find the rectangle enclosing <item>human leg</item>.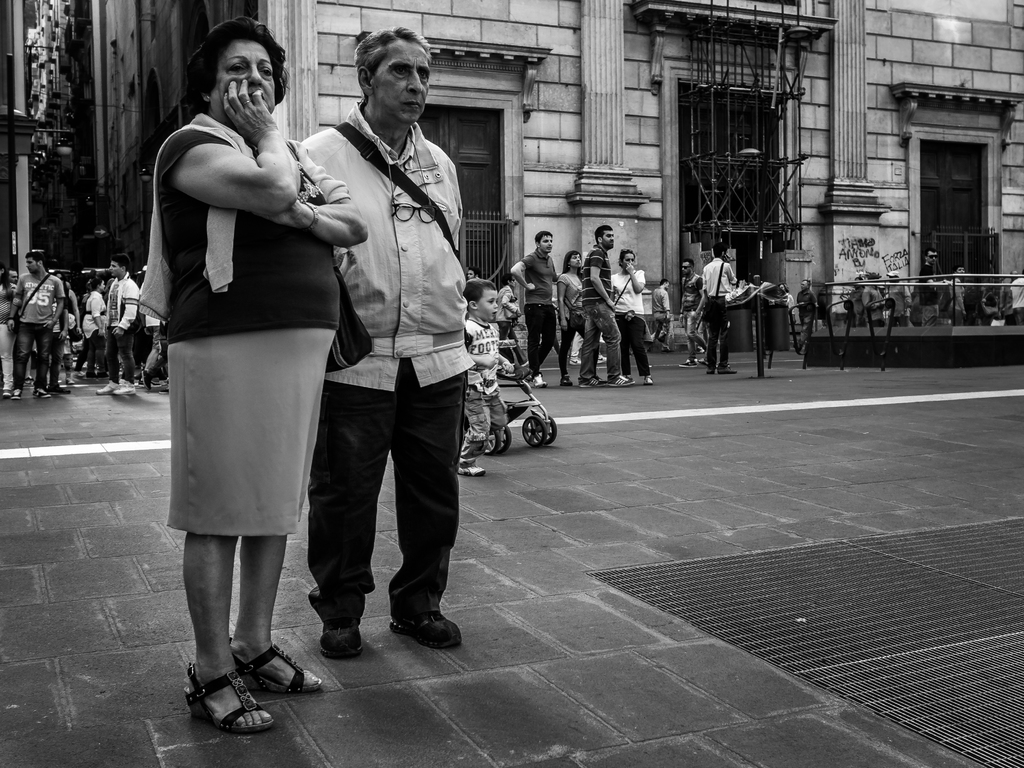
[left=10, top=323, right=36, bottom=400].
